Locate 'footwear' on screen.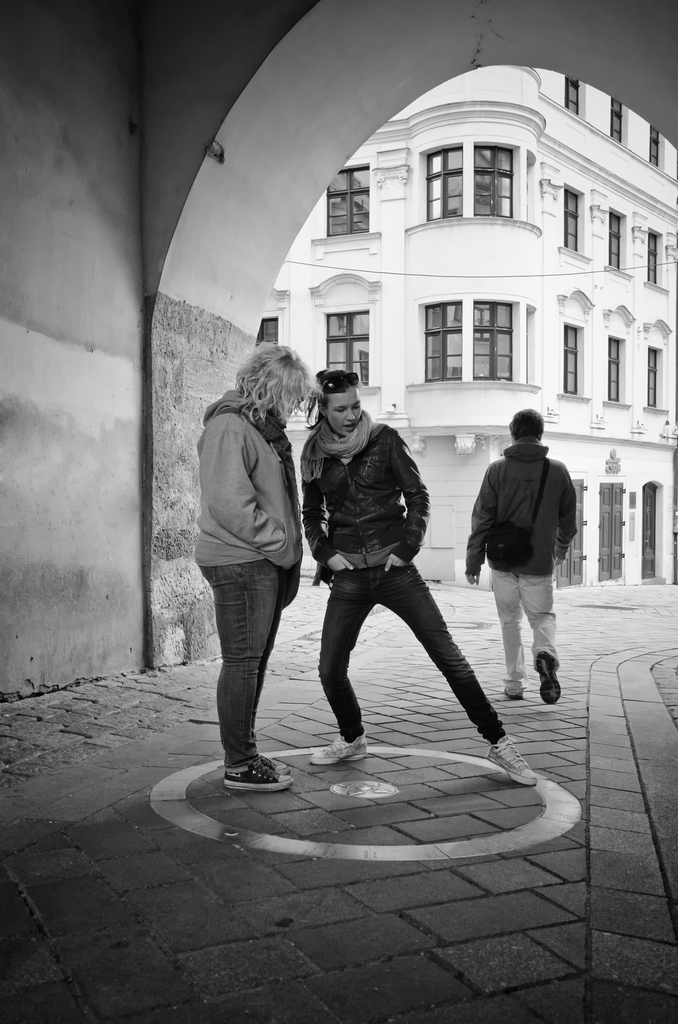
On screen at crop(538, 652, 563, 705).
